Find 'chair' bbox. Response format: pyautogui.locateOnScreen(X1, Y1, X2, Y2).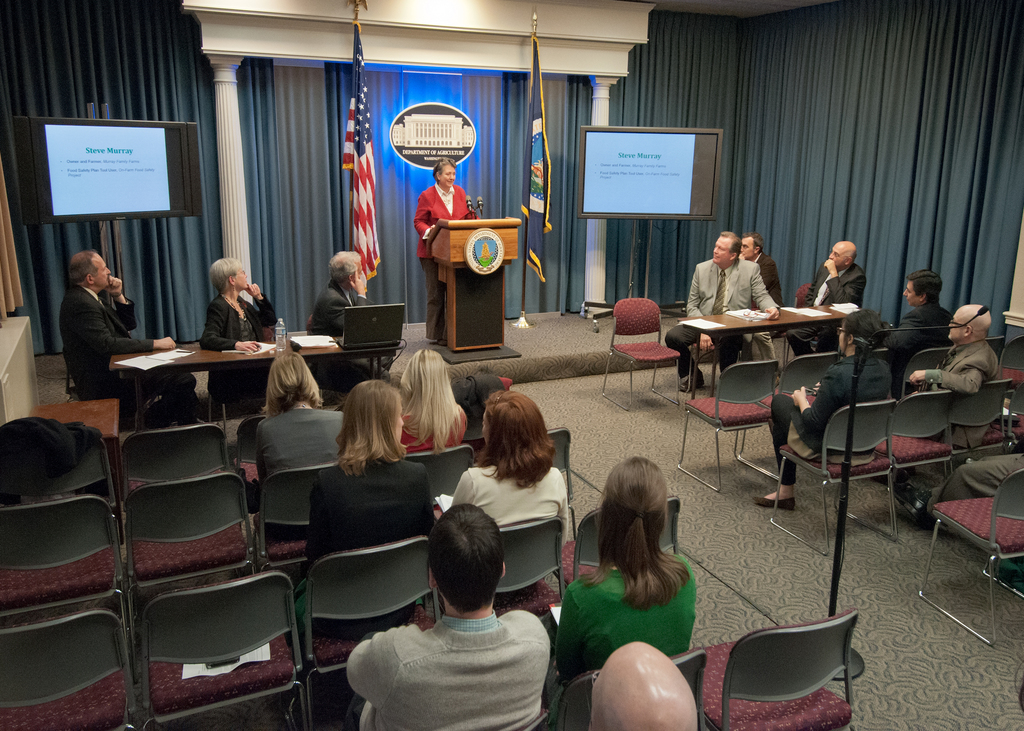
pyautogui.locateOnScreen(521, 709, 551, 730).
